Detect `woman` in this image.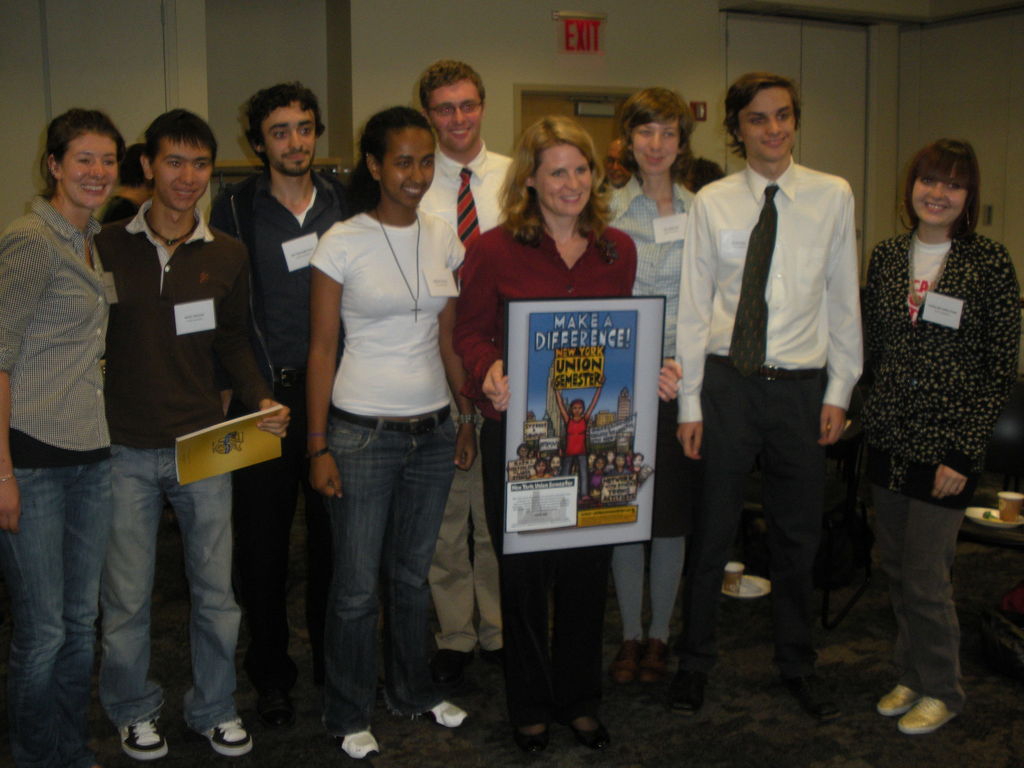
Detection: region(835, 122, 1010, 714).
